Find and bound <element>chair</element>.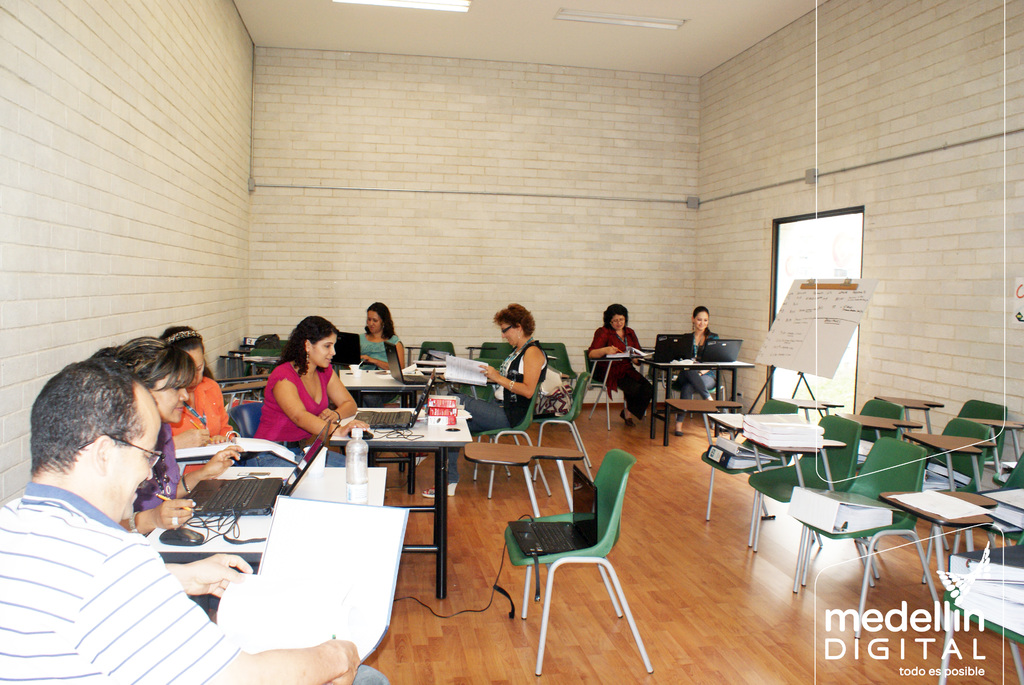
Bound: detection(497, 437, 647, 660).
